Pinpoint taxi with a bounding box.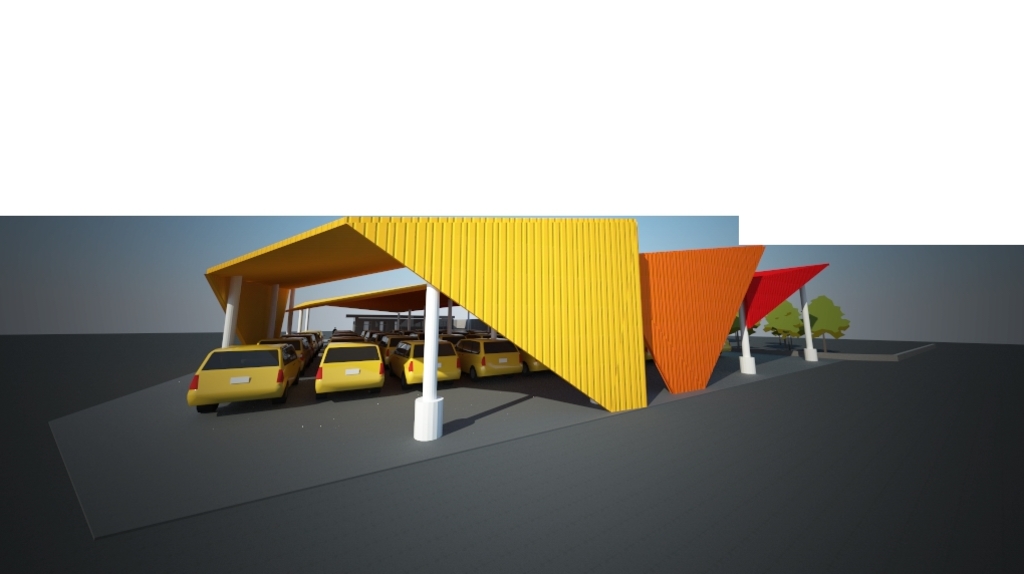
left=325, top=332, right=375, bottom=351.
